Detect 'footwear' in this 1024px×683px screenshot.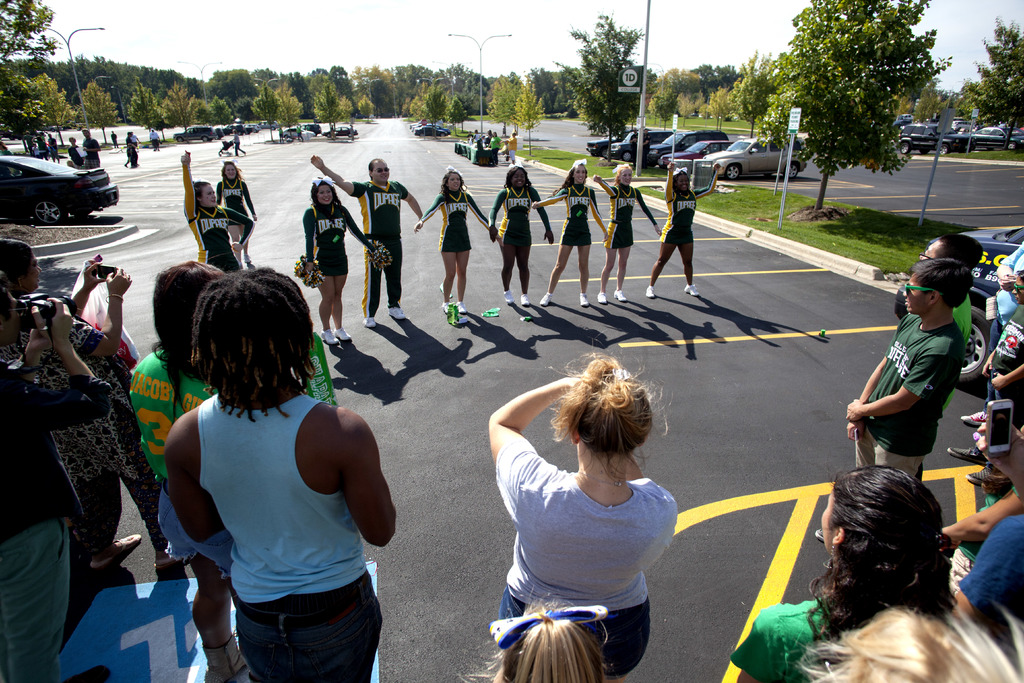
Detection: bbox=(204, 634, 250, 682).
